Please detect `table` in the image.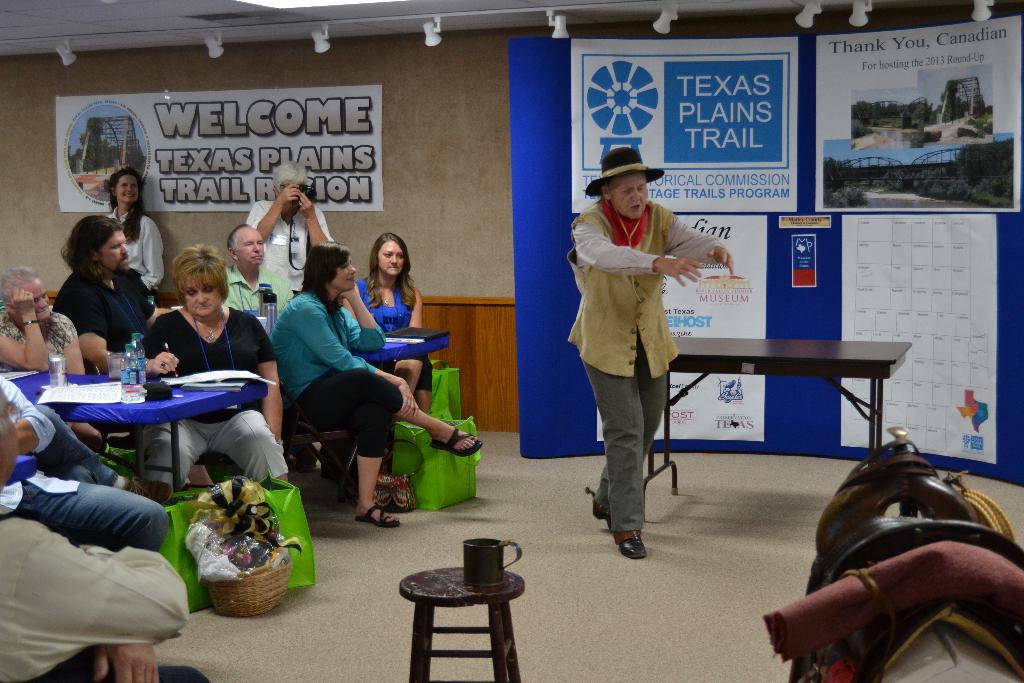
(4,369,267,490).
